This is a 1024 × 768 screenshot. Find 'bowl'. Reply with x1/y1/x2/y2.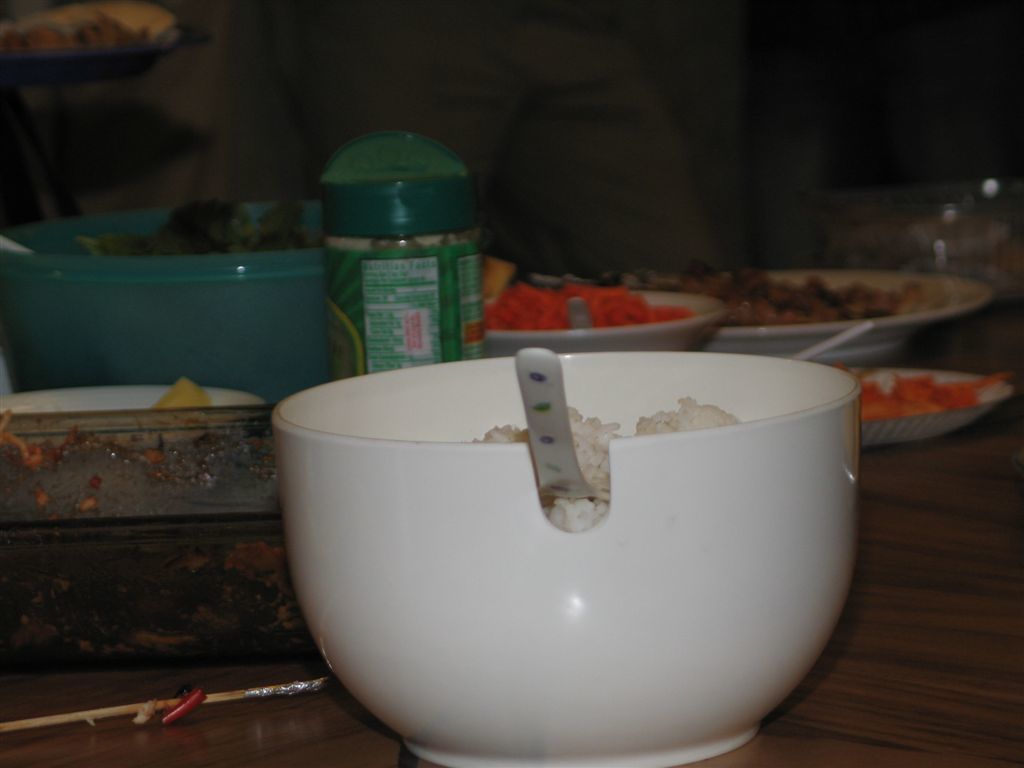
492/288/721/346.
